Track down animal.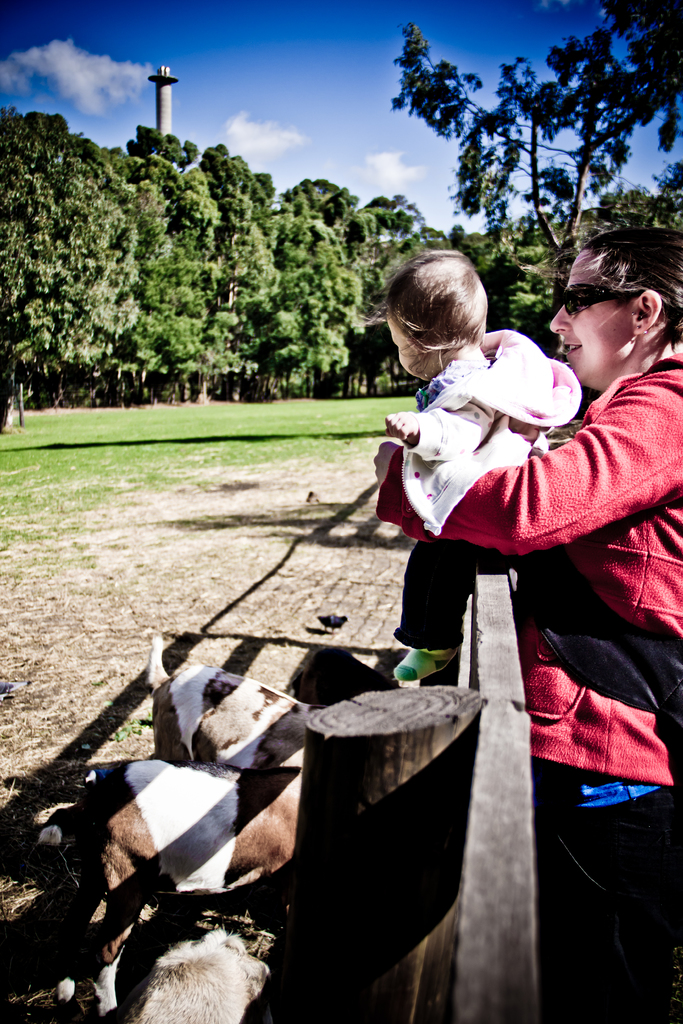
Tracked to <region>116, 922, 281, 1023</region>.
